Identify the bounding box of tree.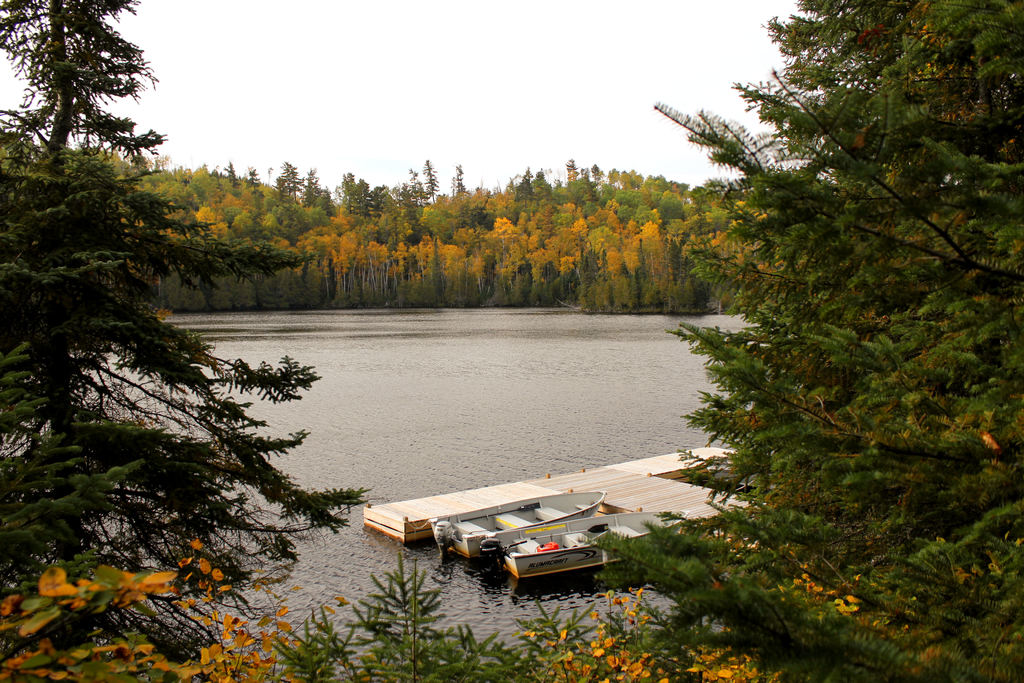
0/0/360/682.
